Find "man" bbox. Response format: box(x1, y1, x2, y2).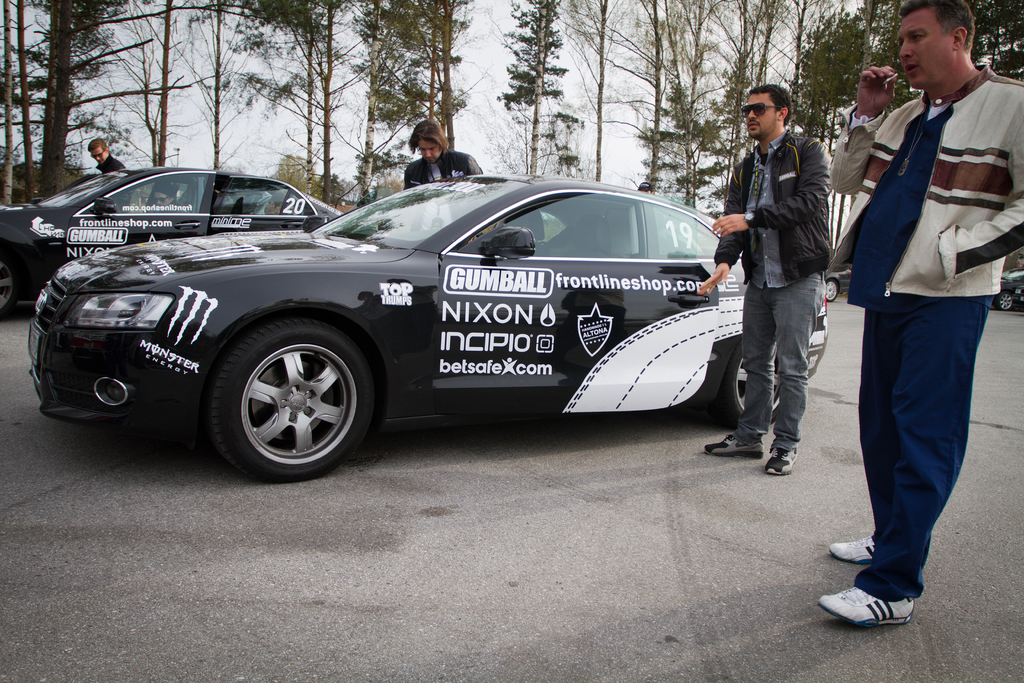
box(401, 126, 475, 194).
